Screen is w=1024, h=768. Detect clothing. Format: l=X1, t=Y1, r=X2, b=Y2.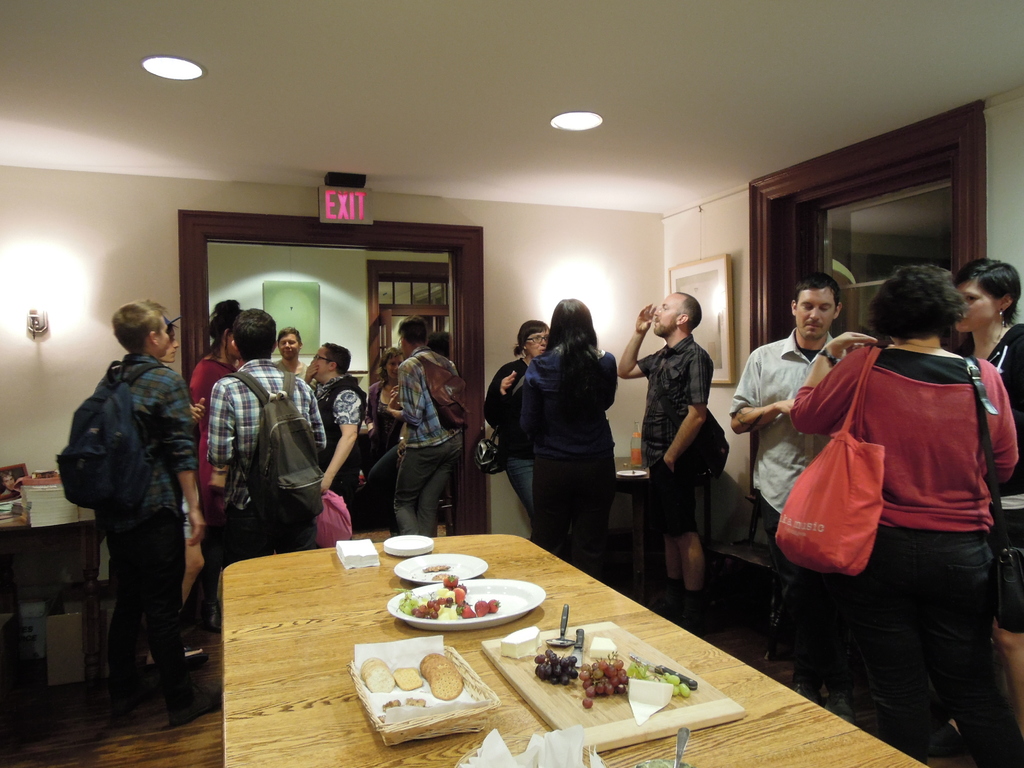
l=503, t=339, r=623, b=582.
